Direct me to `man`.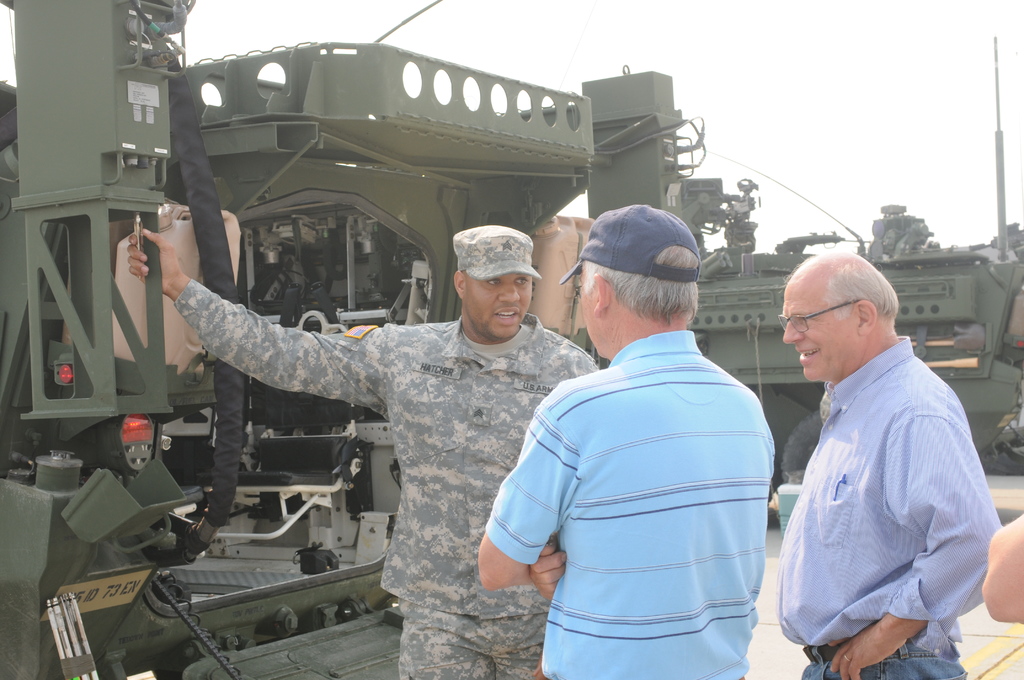
Direction: 787/250/1006/679.
